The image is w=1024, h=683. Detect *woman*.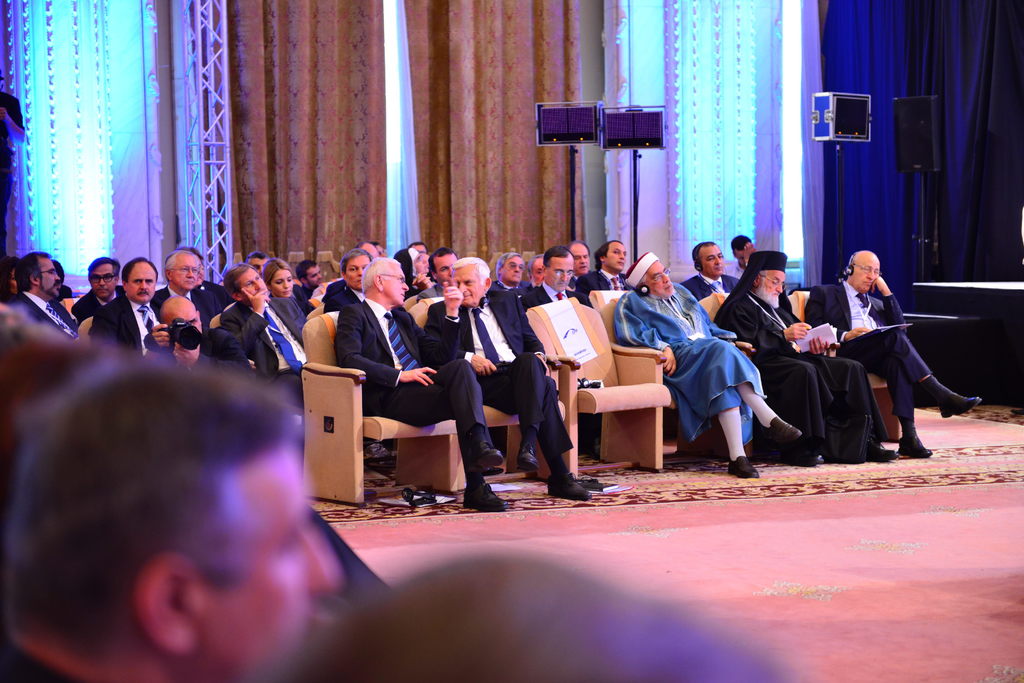
Detection: {"left": 392, "top": 251, "right": 442, "bottom": 296}.
